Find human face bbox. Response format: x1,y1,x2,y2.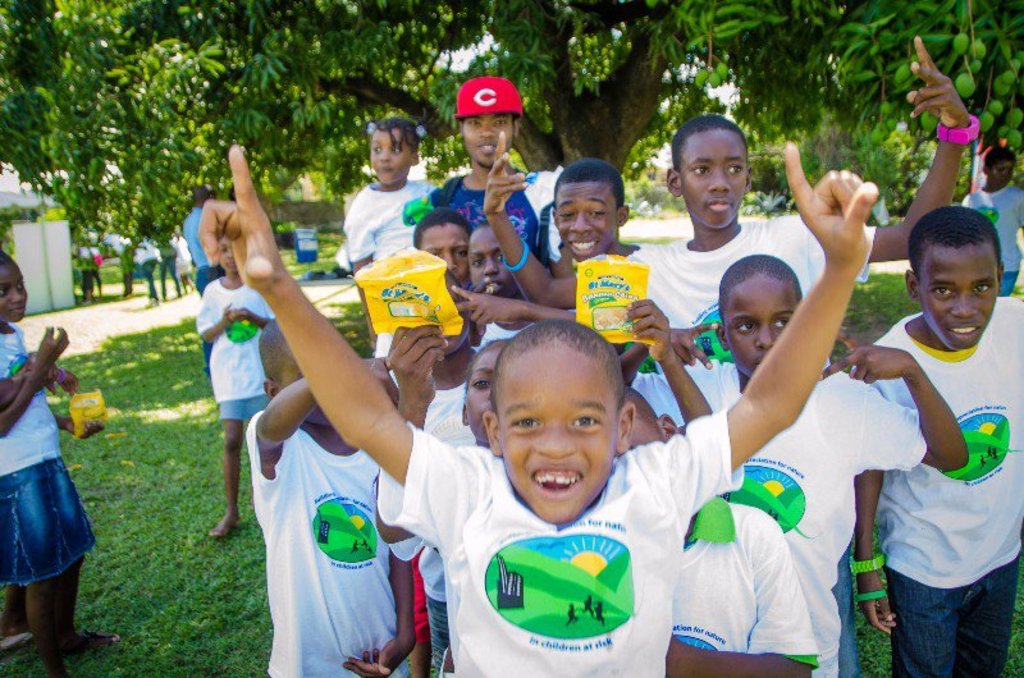
371,125,410,184.
